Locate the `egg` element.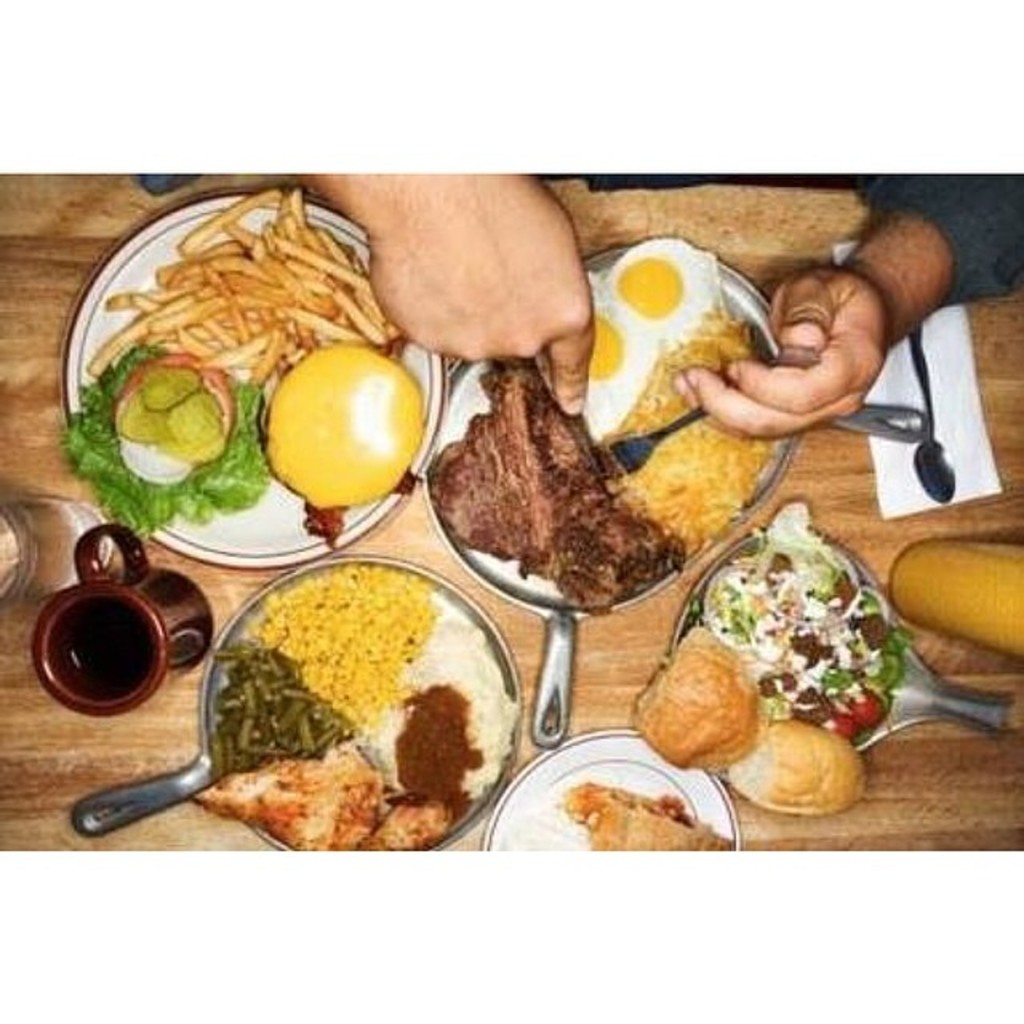
Element bbox: <bbox>603, 235, 720, 341</bbox>.
